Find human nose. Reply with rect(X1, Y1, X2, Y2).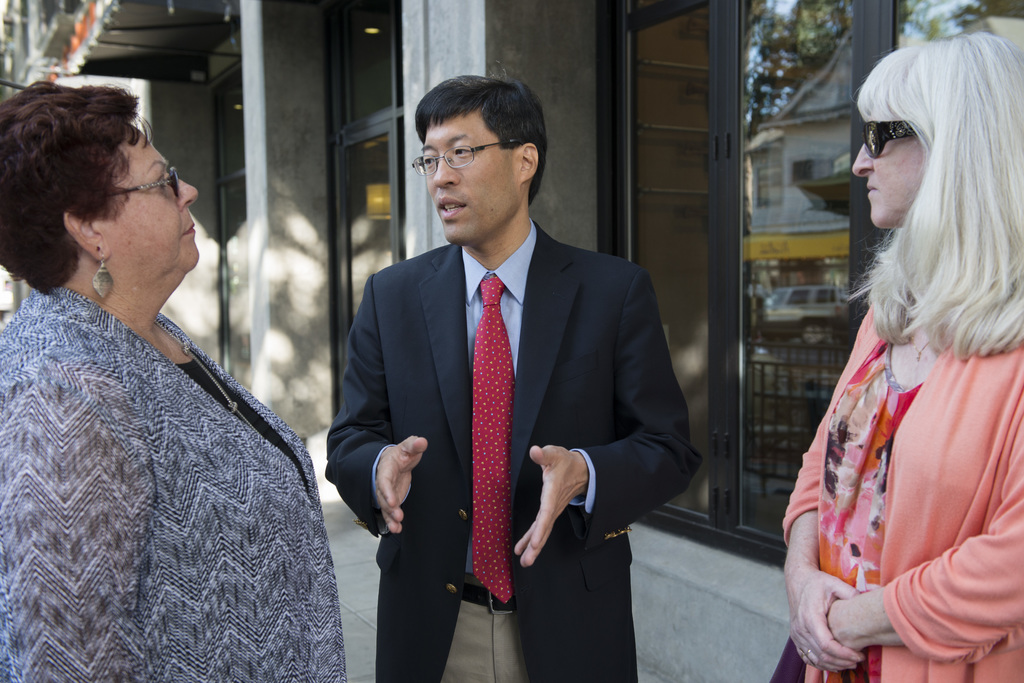
rect(169, 168, 198, 209).
